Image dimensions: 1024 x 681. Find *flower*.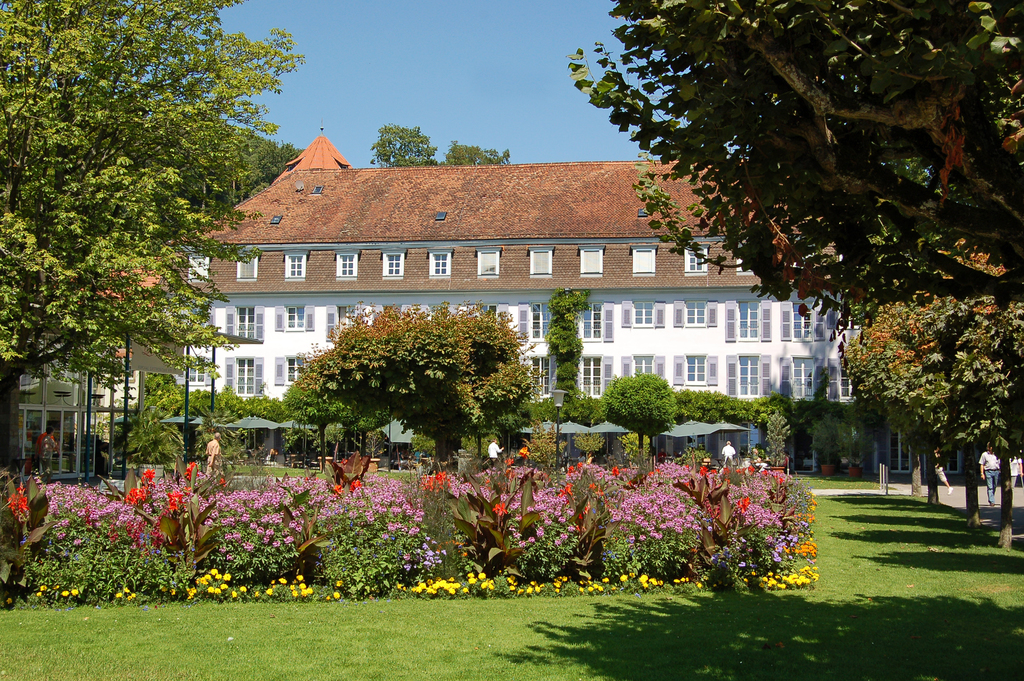
rect(300, 588, 305, 595).
